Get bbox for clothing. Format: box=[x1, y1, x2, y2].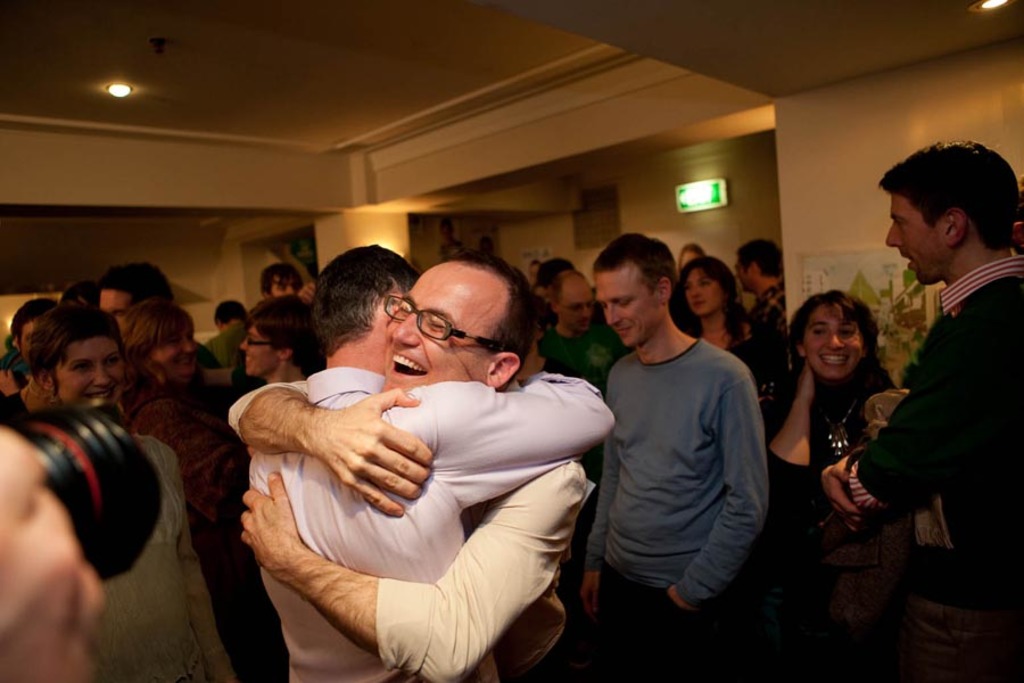
box=[225, 360, 628, 682].
